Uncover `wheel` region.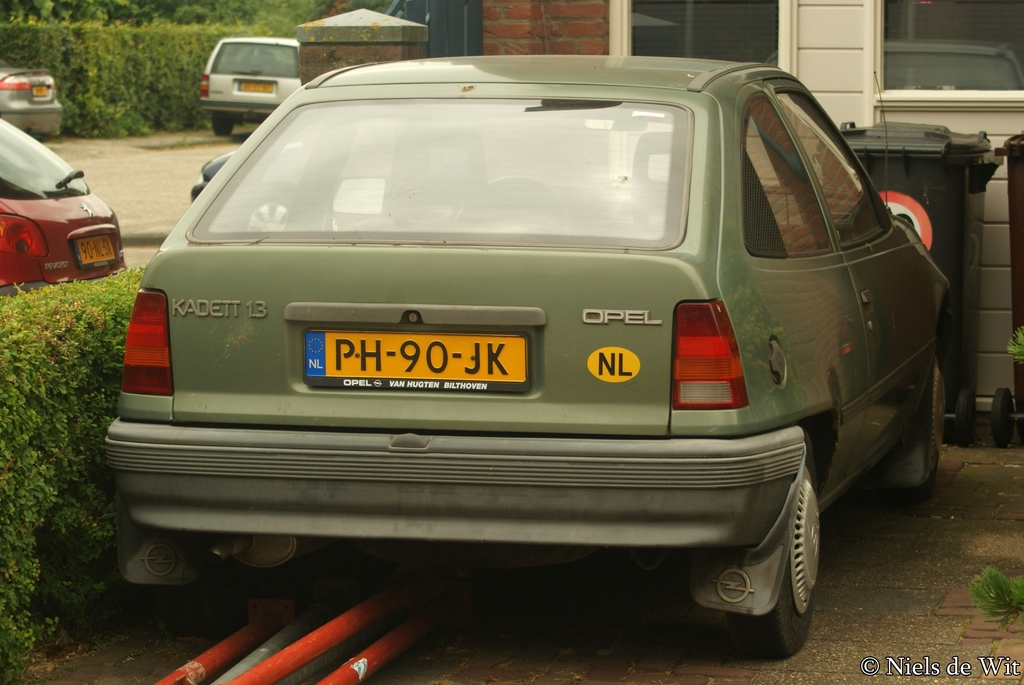
Uncovered: Rect(484, 174, 564, 203).
